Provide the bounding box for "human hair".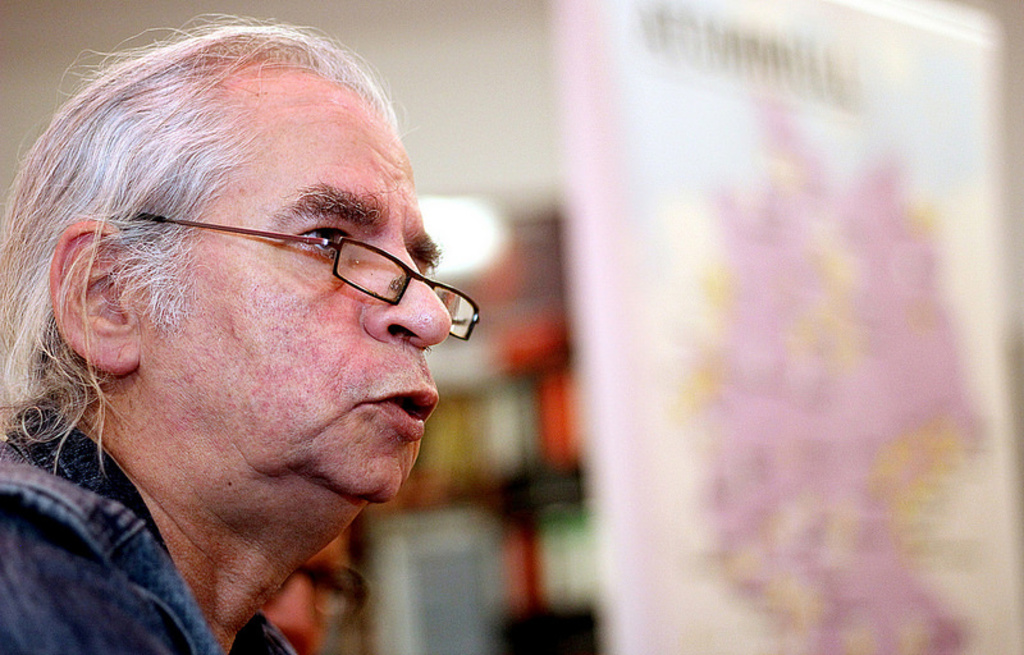
bbox=[0, 27, 415, 394].
